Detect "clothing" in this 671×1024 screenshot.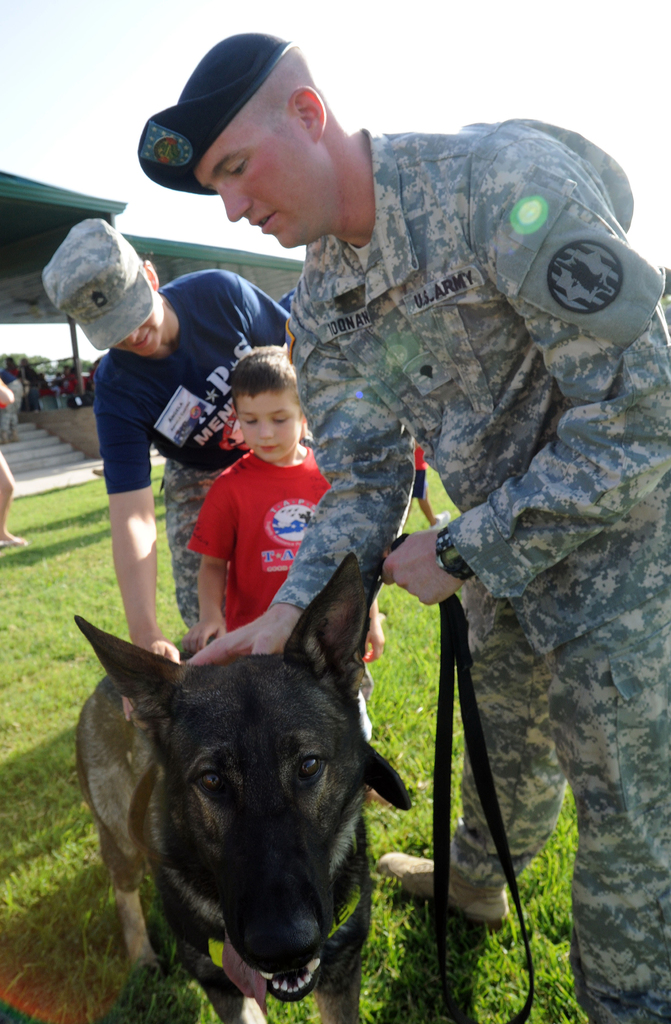
Detection: crop(271, 118, 670, 1023).
